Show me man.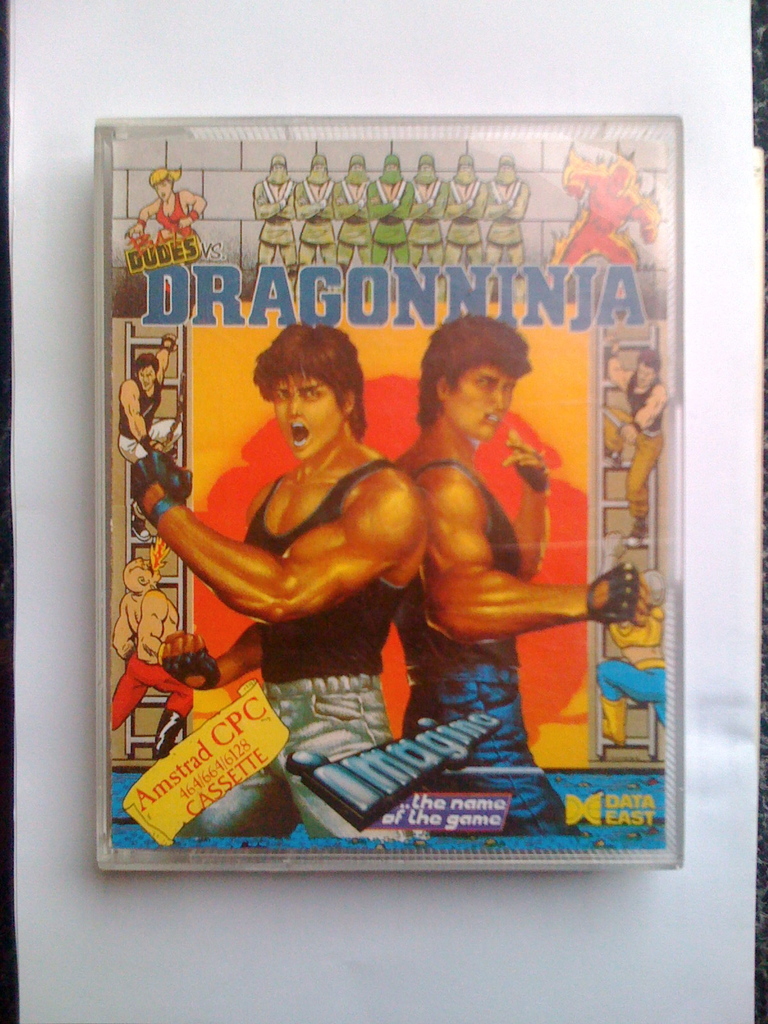
man is here: box(109, 556, 193, 757).
